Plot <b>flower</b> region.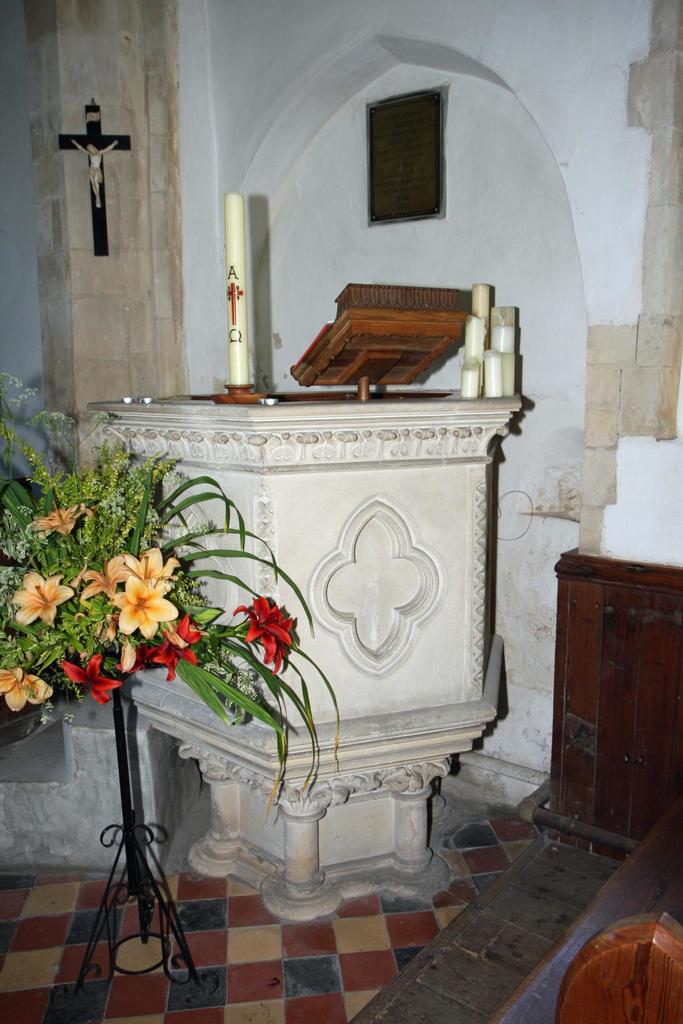
Plotted at 119,547,179,589.
